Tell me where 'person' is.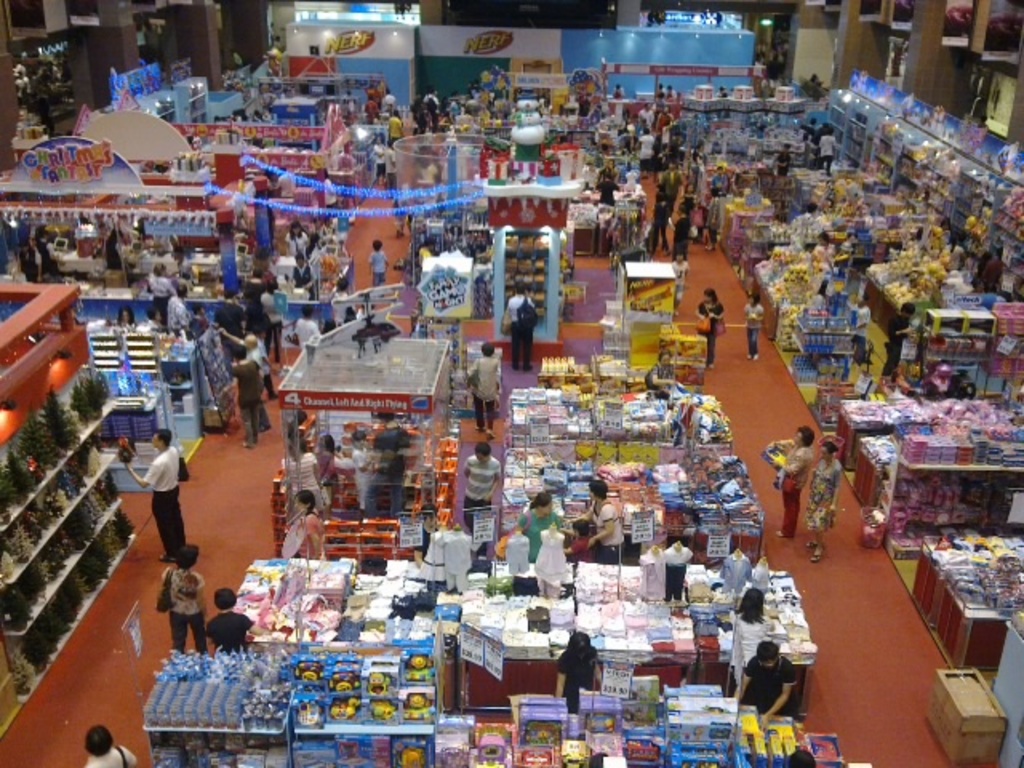
'person' is at {"left": 285, "top": 411, "right": 315, "bottom": 453}.
